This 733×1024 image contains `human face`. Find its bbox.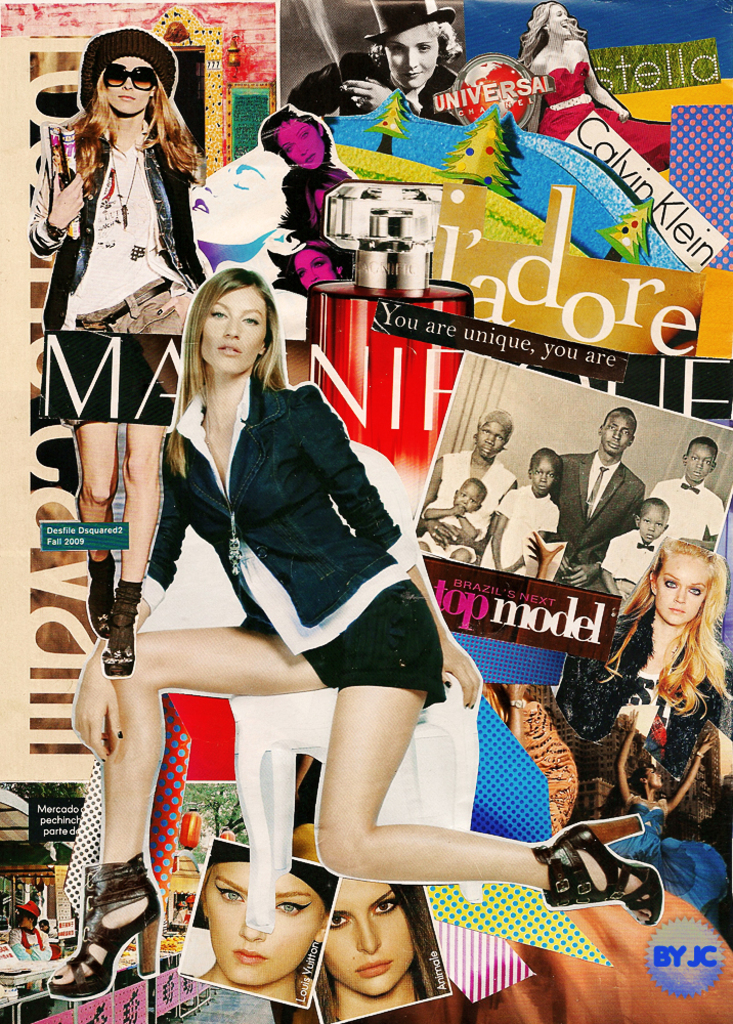
(x1=292, y1=247, x2=336, y2=290).
